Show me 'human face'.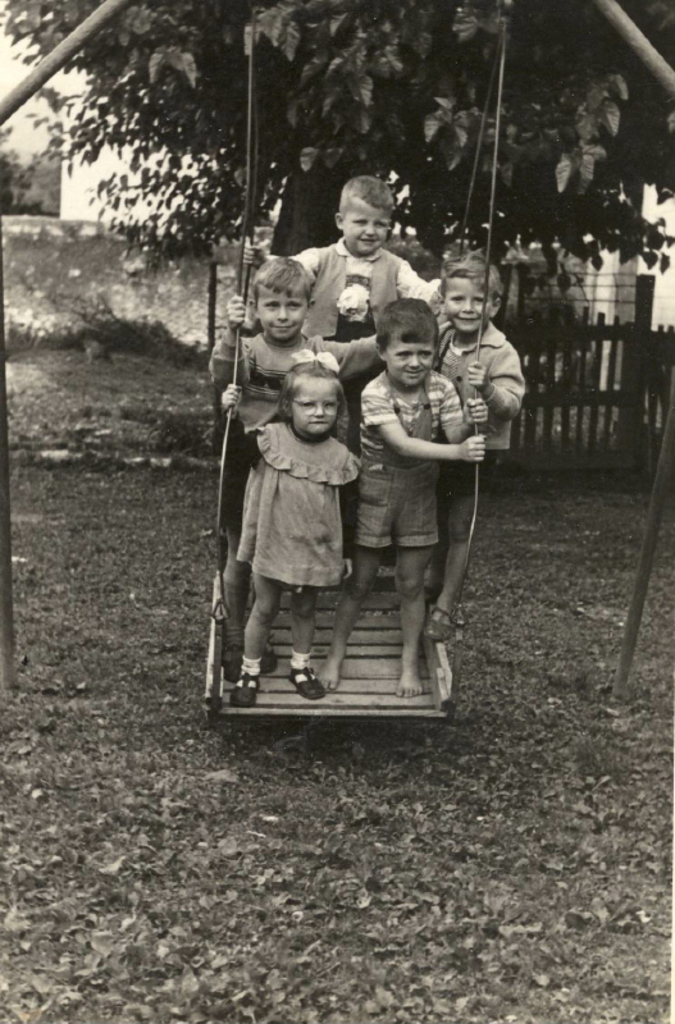
'human face' is here: 442,268,496,332.
